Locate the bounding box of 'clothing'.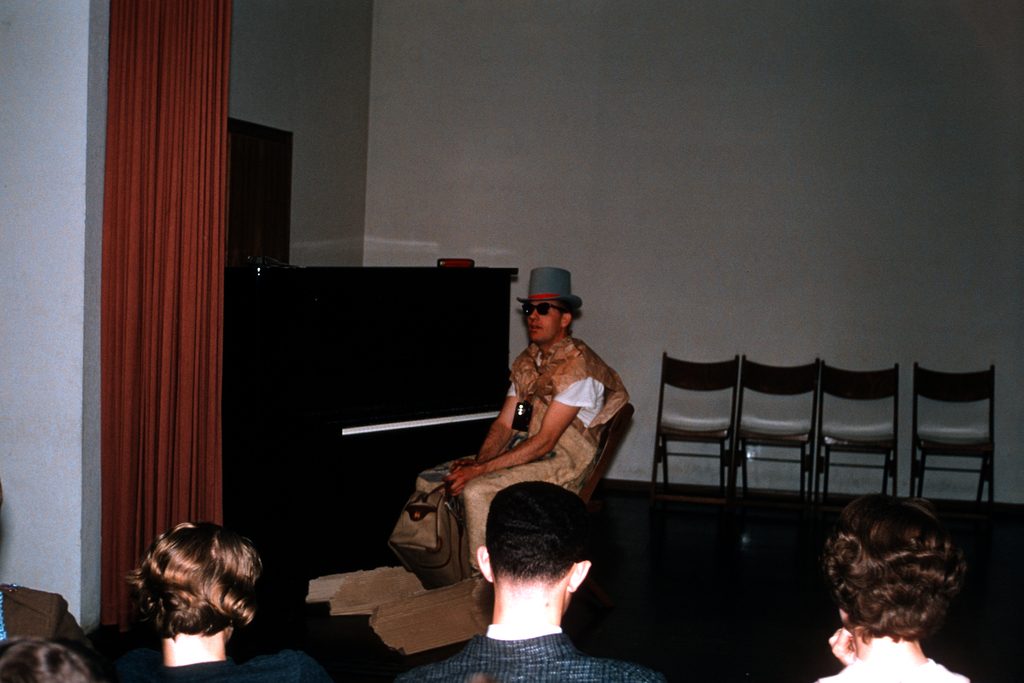
Bounding box: bbox=(401, 620, 660, 682).
